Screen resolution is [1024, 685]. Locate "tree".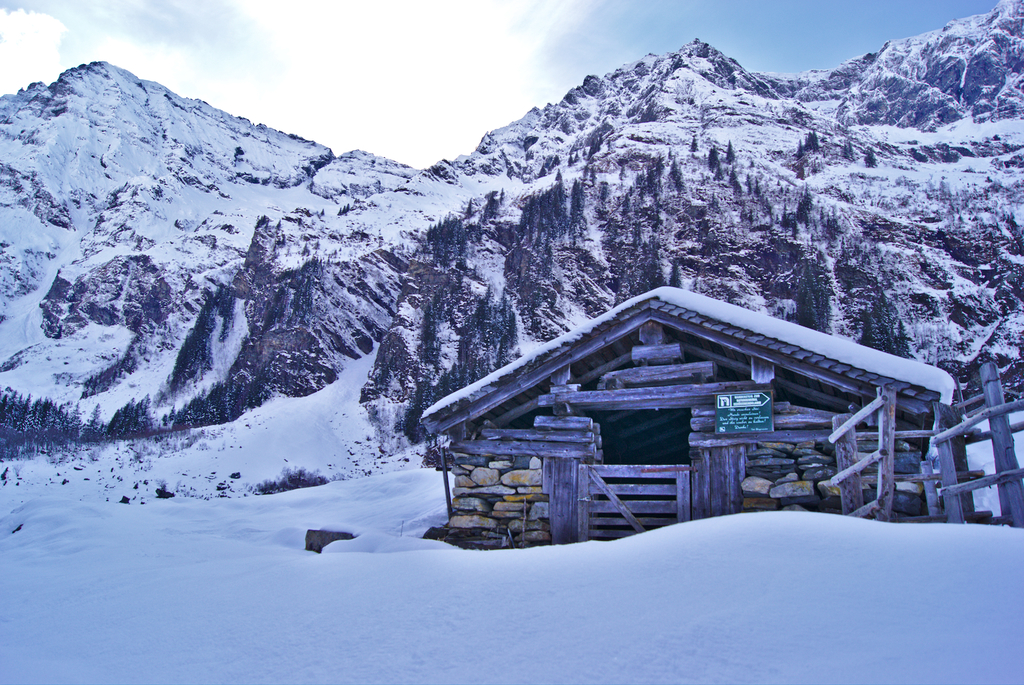
810:209:845:238.
